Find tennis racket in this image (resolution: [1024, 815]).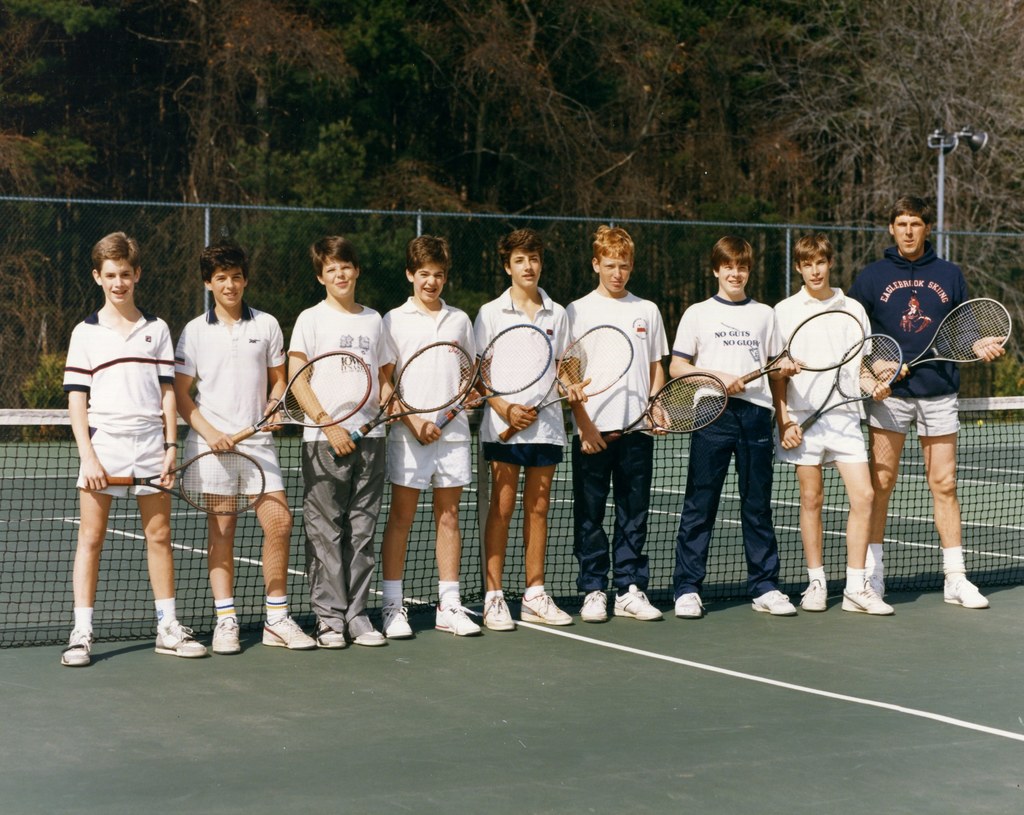
l=103, t=446, r=268, b=519.
